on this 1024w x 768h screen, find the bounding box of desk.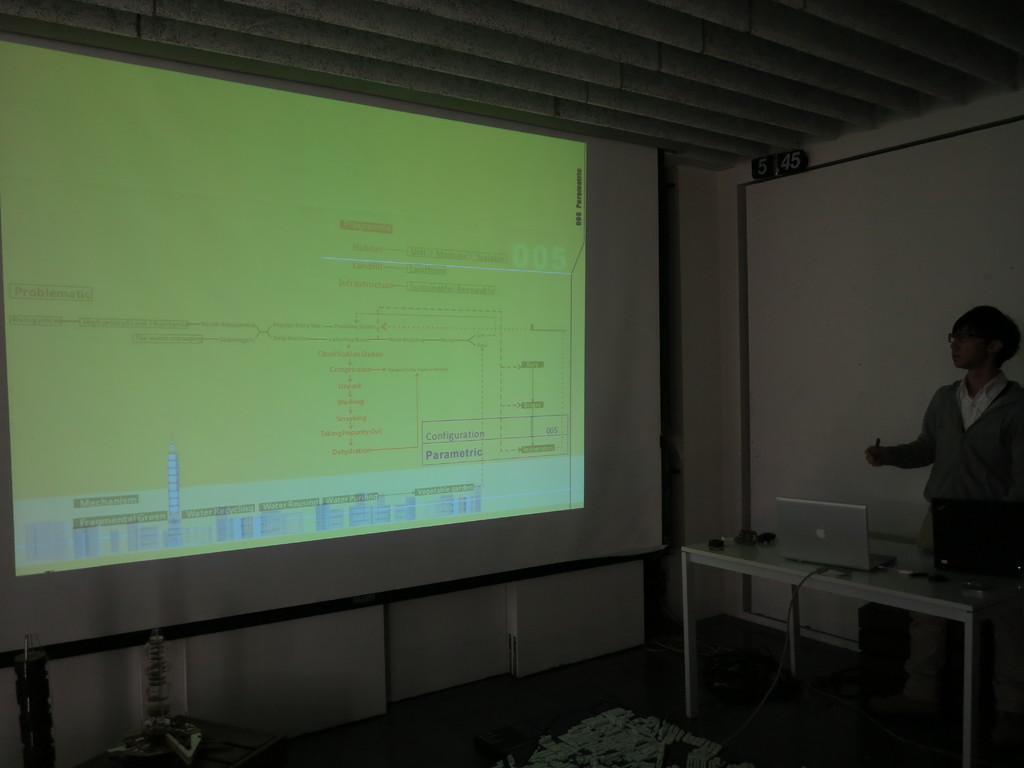
Bounding box: rect(617, 520, 1004, 743).
